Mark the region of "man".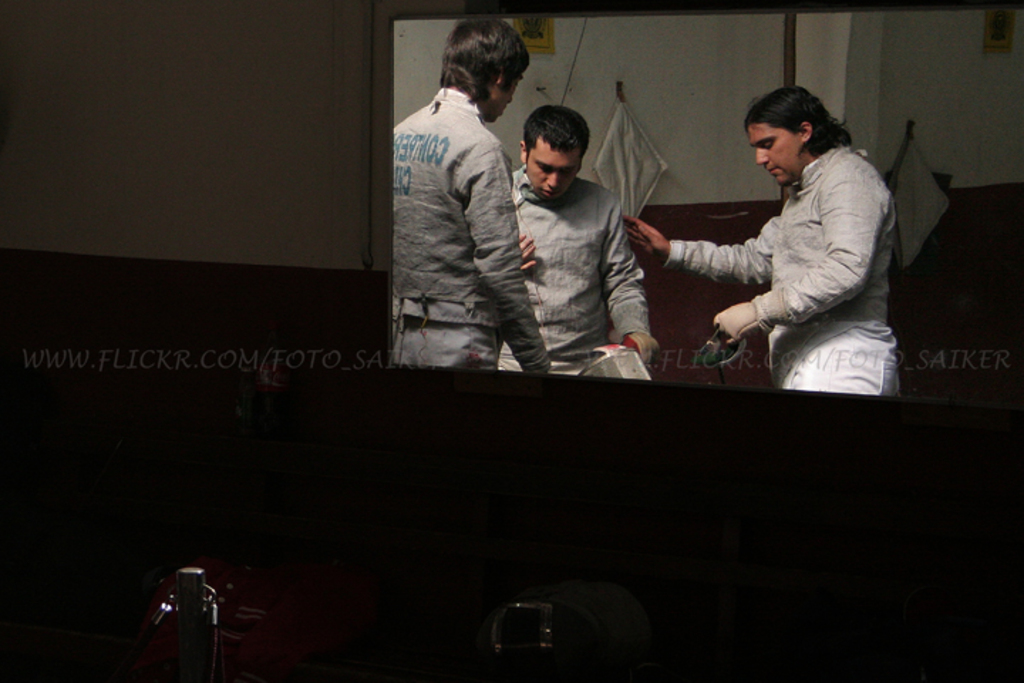
Region: Rect(496, 102, 667, 370).
